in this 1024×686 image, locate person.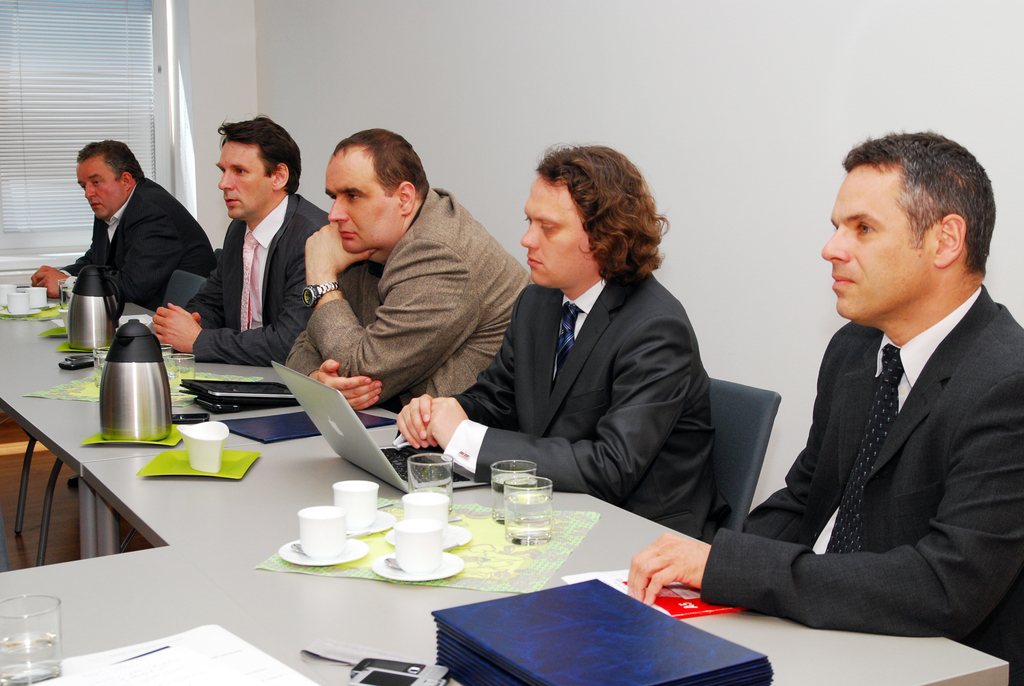
Bounding box: bbox=(282, 127, 540, 411).
